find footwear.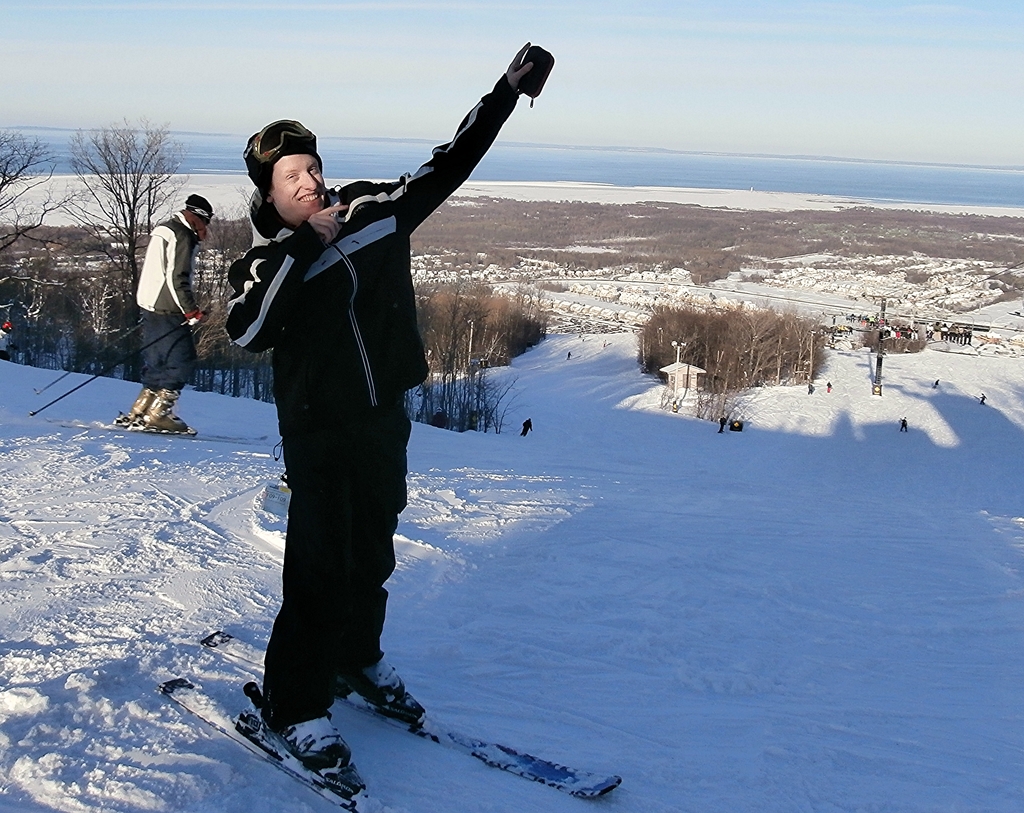
(351, 661, 426, 725).
